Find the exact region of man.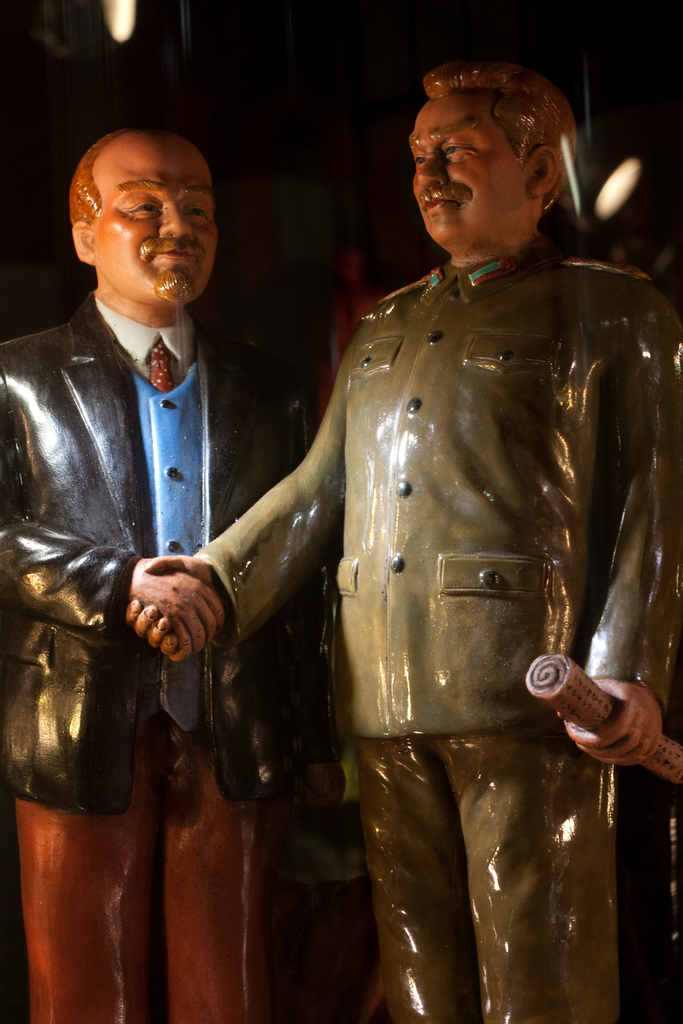
Exact region: left=0, top=120, right=299, bottom=1023.
